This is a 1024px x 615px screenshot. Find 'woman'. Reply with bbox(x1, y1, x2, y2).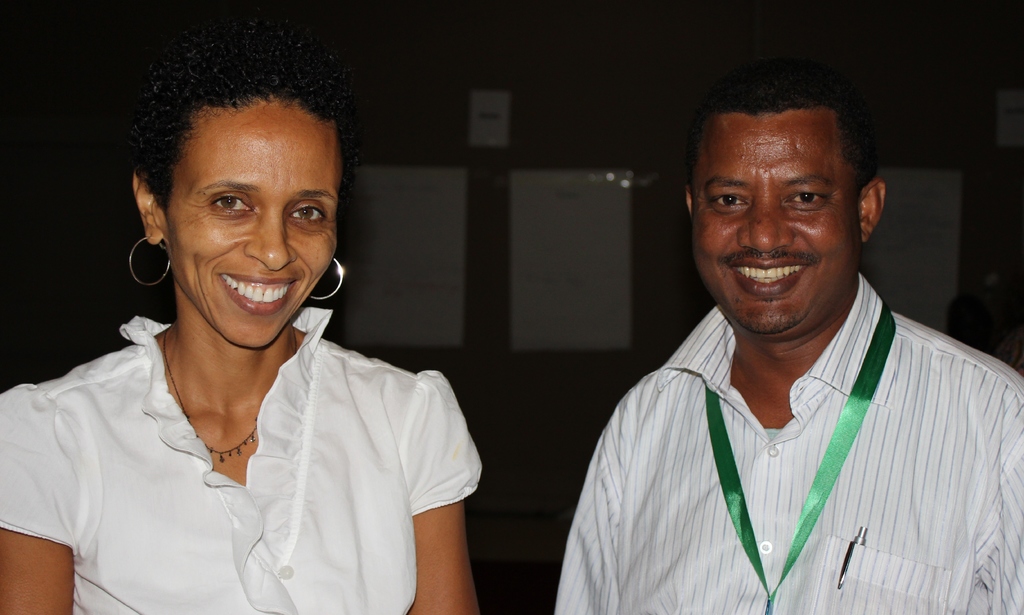
bbox(28, 42, 490, 601).
